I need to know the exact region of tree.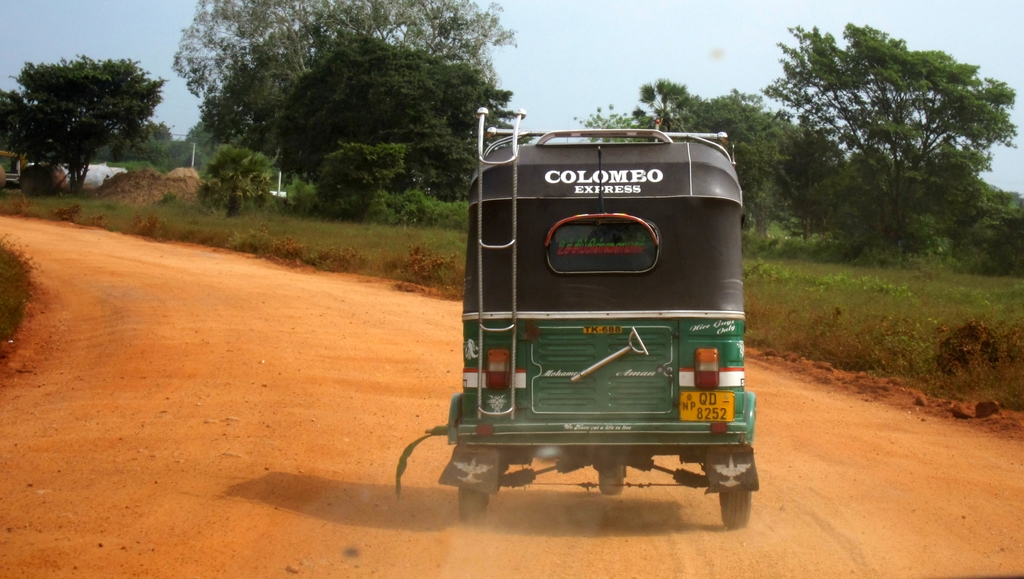
Region: Rect(960, 176, 1021, 279).
